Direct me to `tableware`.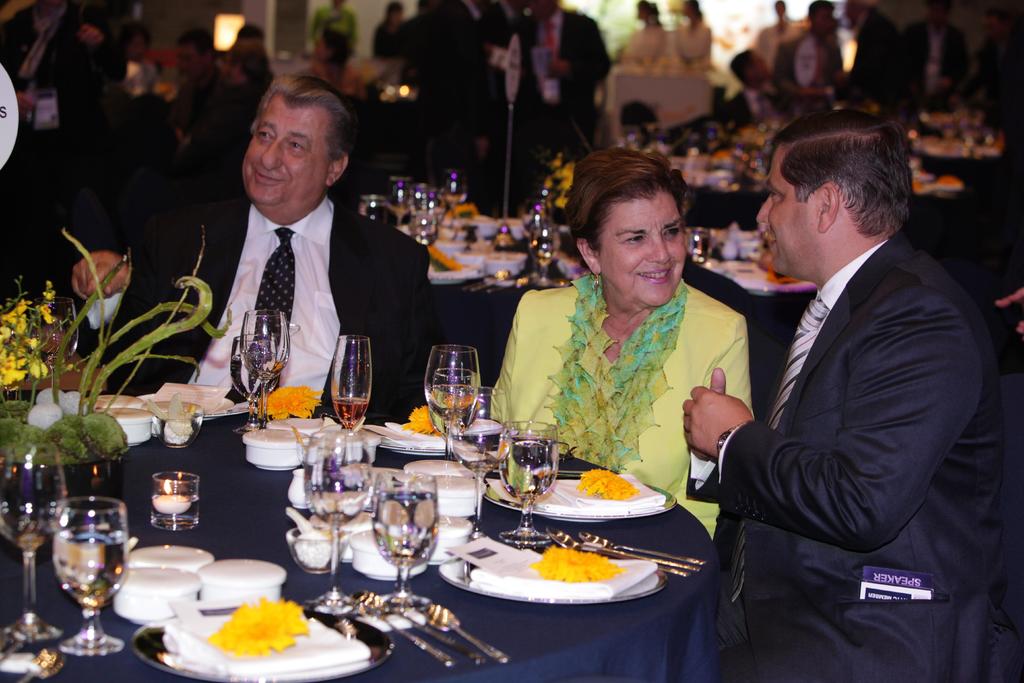
Direction: [125, 543, 211, 571].
